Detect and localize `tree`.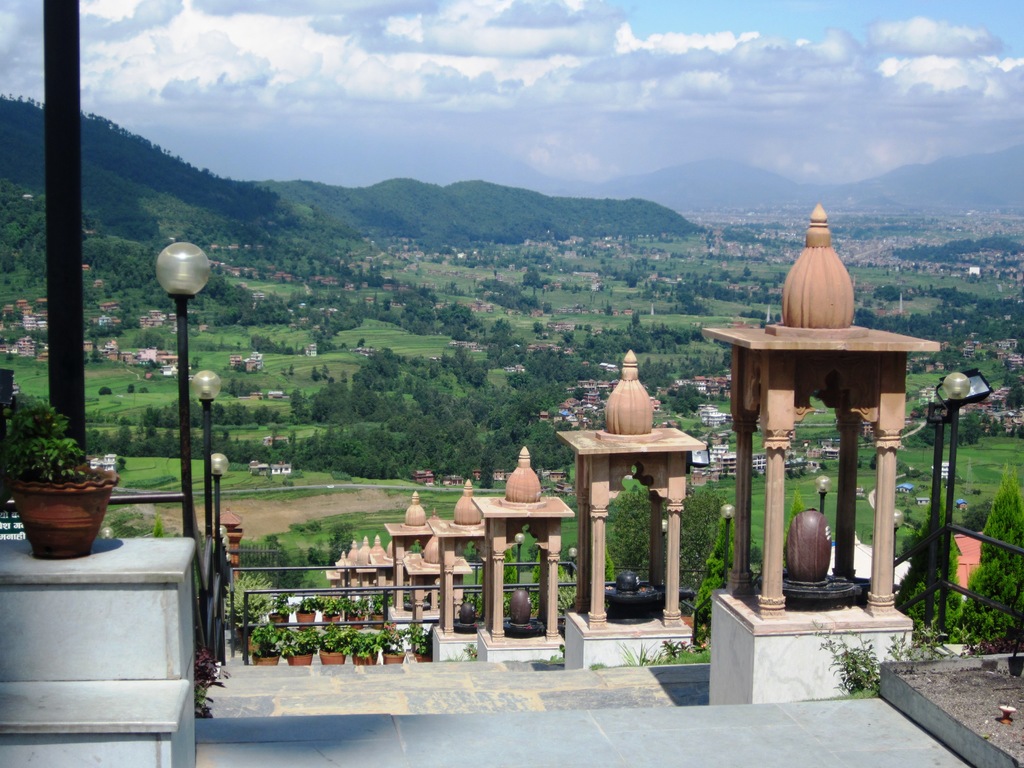
Localized at bbox=[669, 383, 707, 416].
